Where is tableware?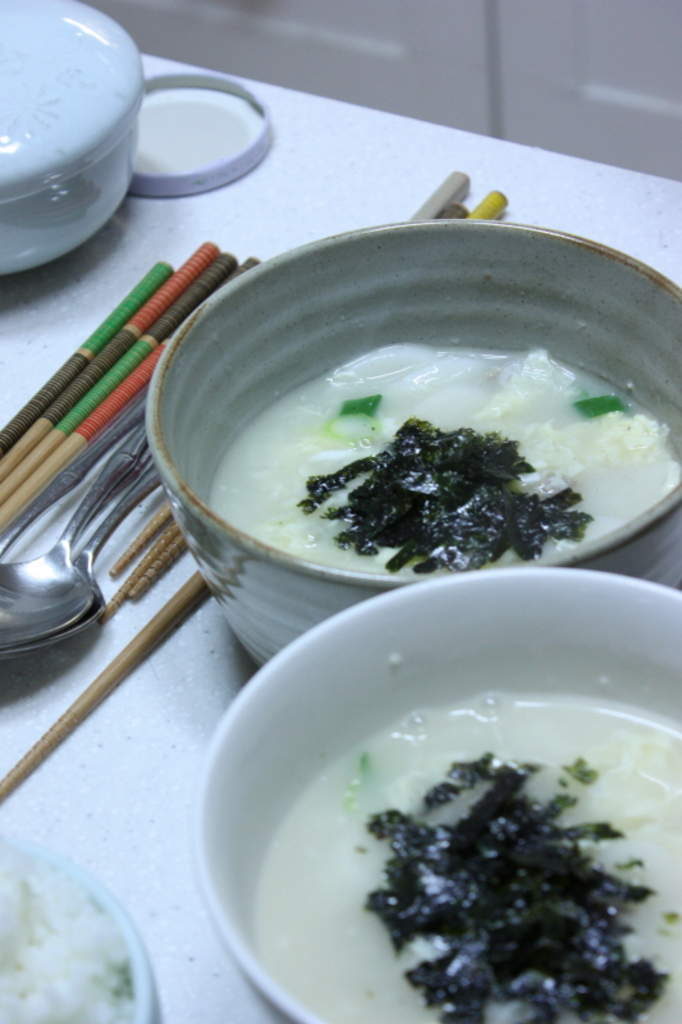
bbox=(187, 572, 681, 1023).
